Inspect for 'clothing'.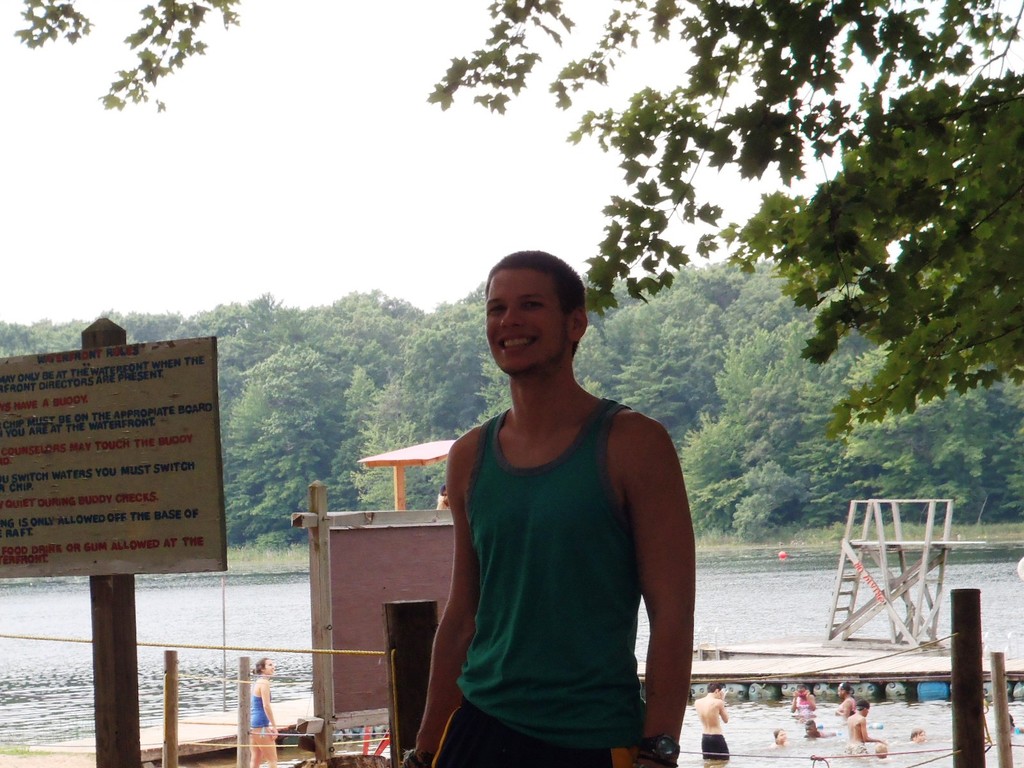
Inspection: region(704, 730, 730, 760).
